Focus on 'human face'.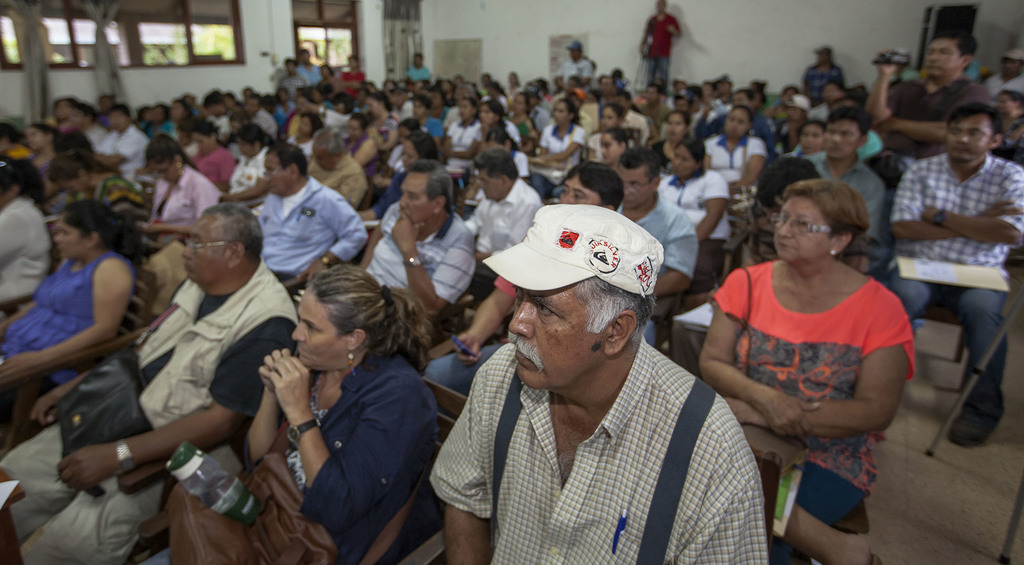
Focused at left=511, top=279, right=605, bottom=384.
